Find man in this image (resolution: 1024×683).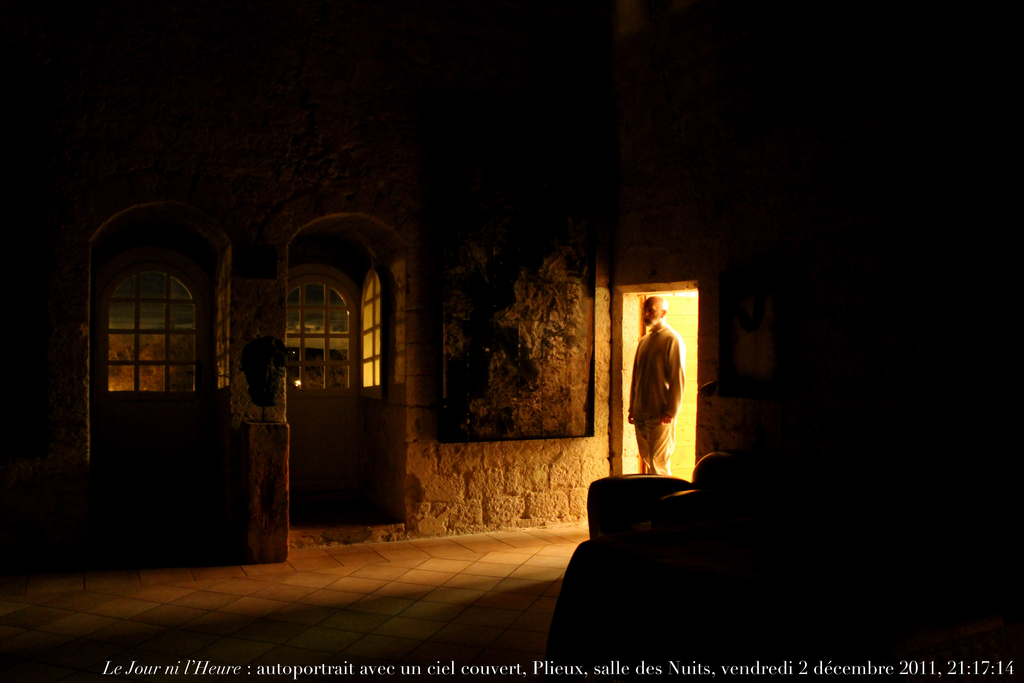
x1=625 y1=296 x2=685 y2=477.
